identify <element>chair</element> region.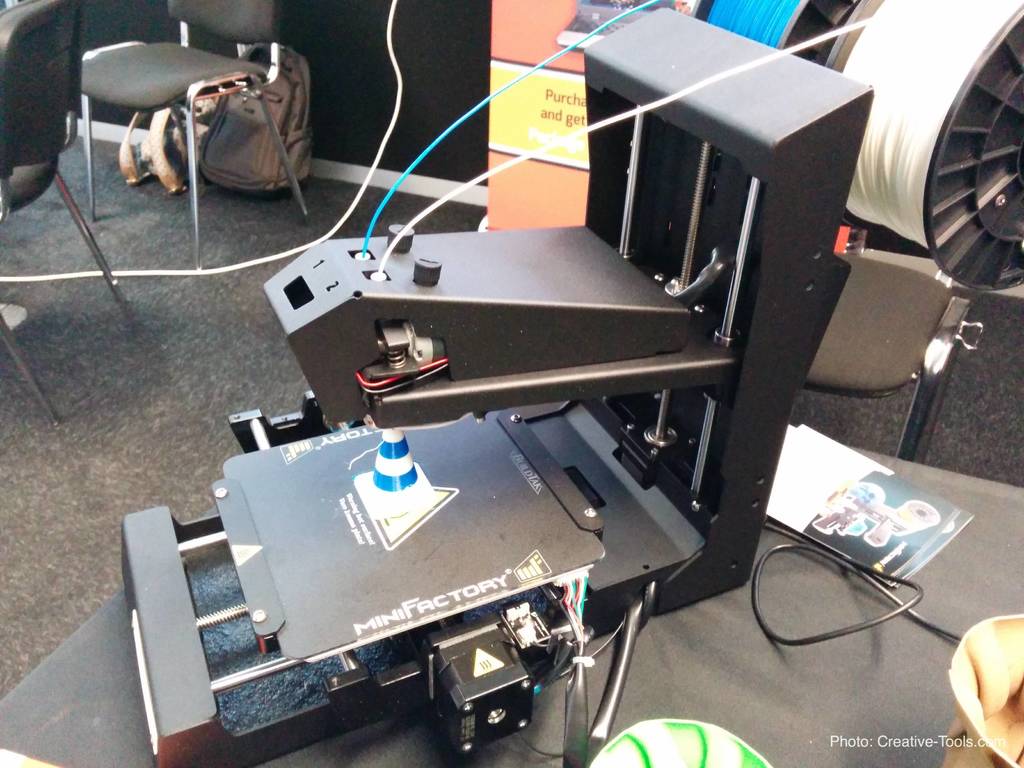
Region: [0, 0, 132, 426].
